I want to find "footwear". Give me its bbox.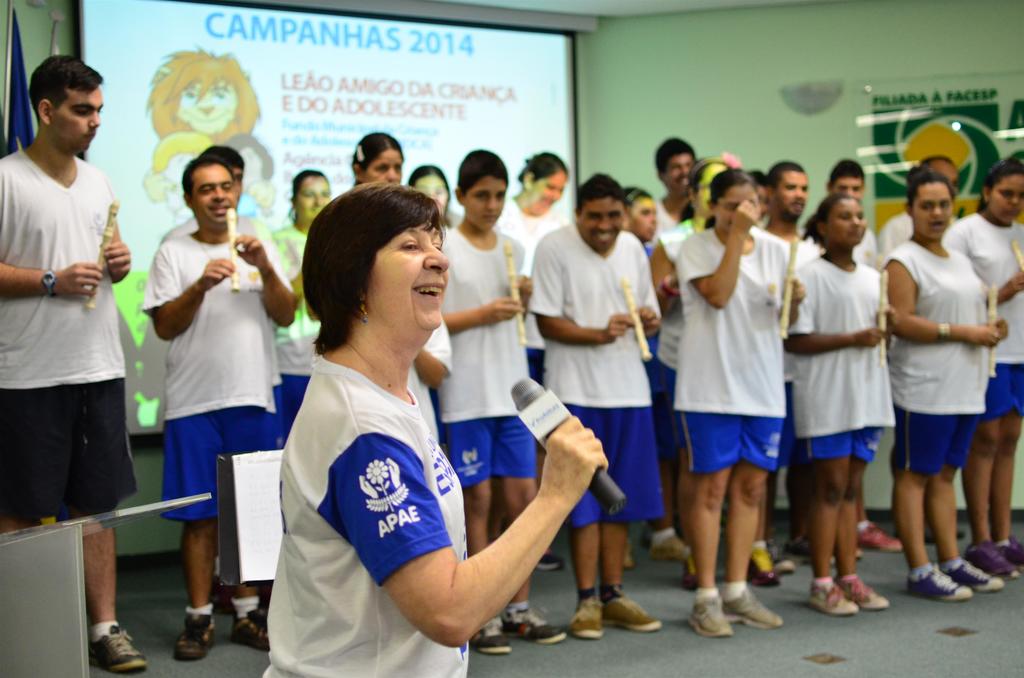
[x1=835, y1=572, x2=889, y2=607].
